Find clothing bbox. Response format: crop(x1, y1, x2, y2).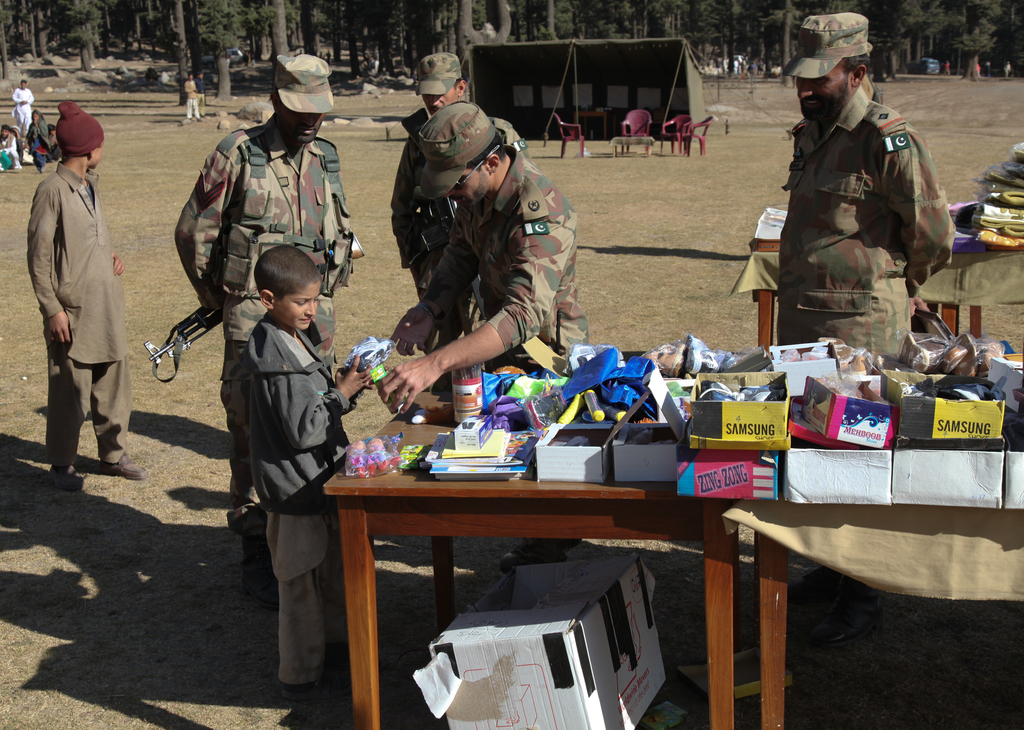
crop(196, 78, 207, 118).
